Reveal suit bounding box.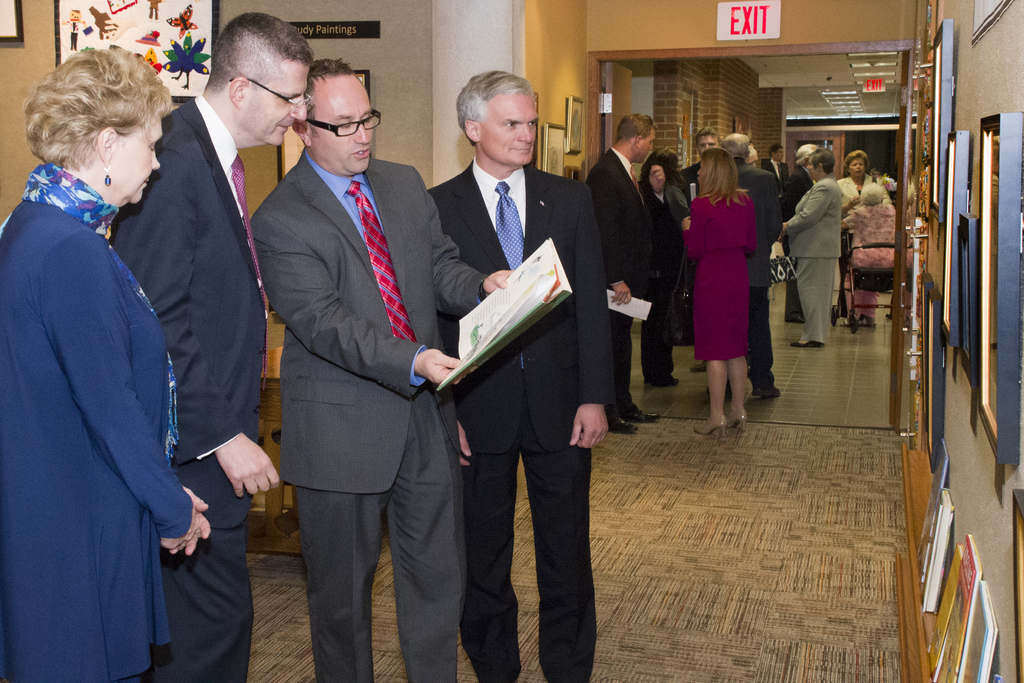
Revealed: <bbox>739, 158, 785, 389</bbox>.
